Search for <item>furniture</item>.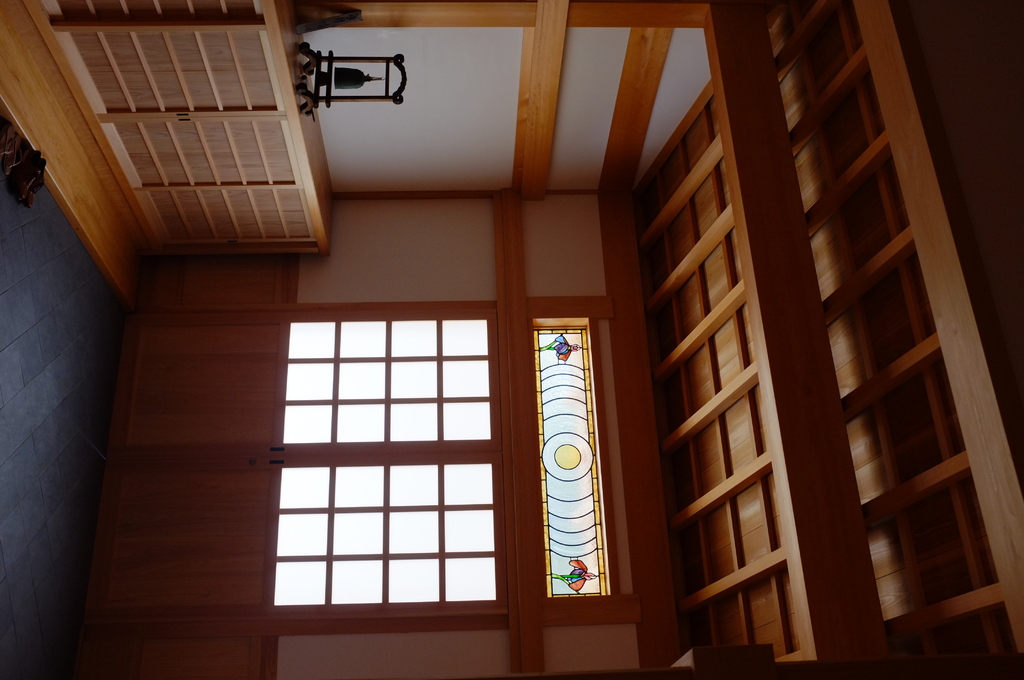
Found at locate(52, 0, 333, 255).
